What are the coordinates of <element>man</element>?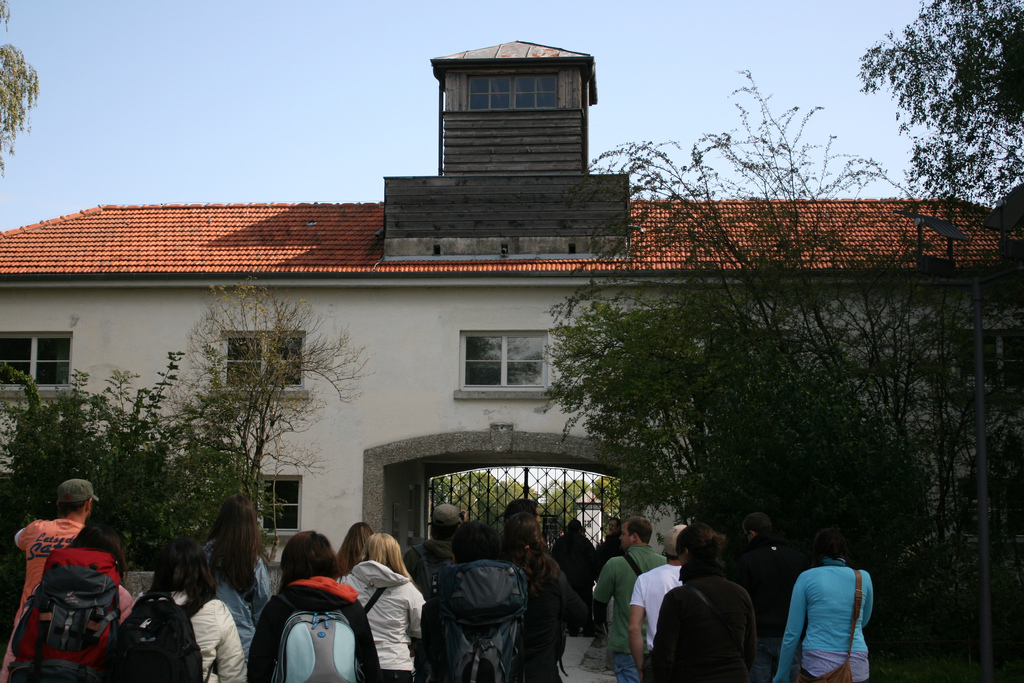
left=400, top=502, right=463, bottom=588.
